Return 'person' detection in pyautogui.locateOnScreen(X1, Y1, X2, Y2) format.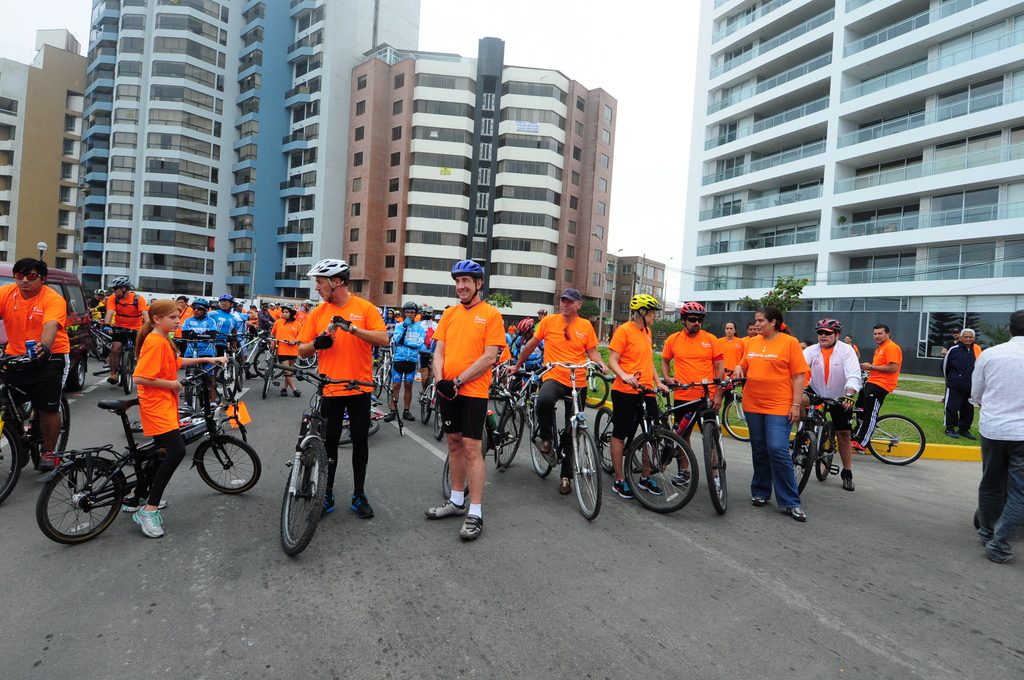
pyautogui.locateOnScreen(858, 318, 900, 460).
